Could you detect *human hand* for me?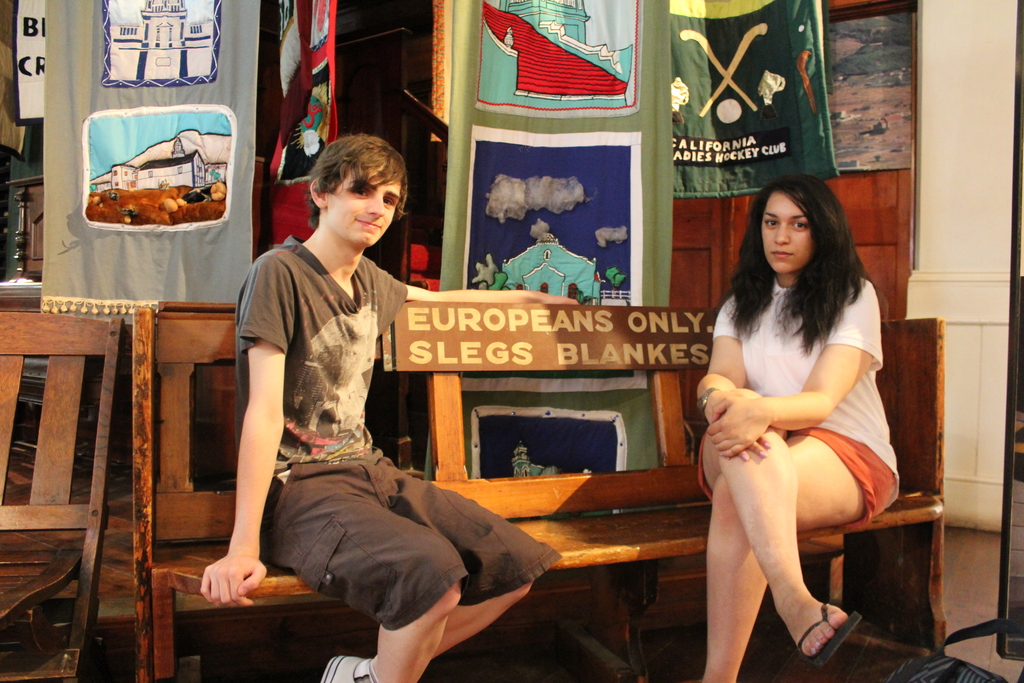
Detection result: select_region(185, 534, 257, 618).
